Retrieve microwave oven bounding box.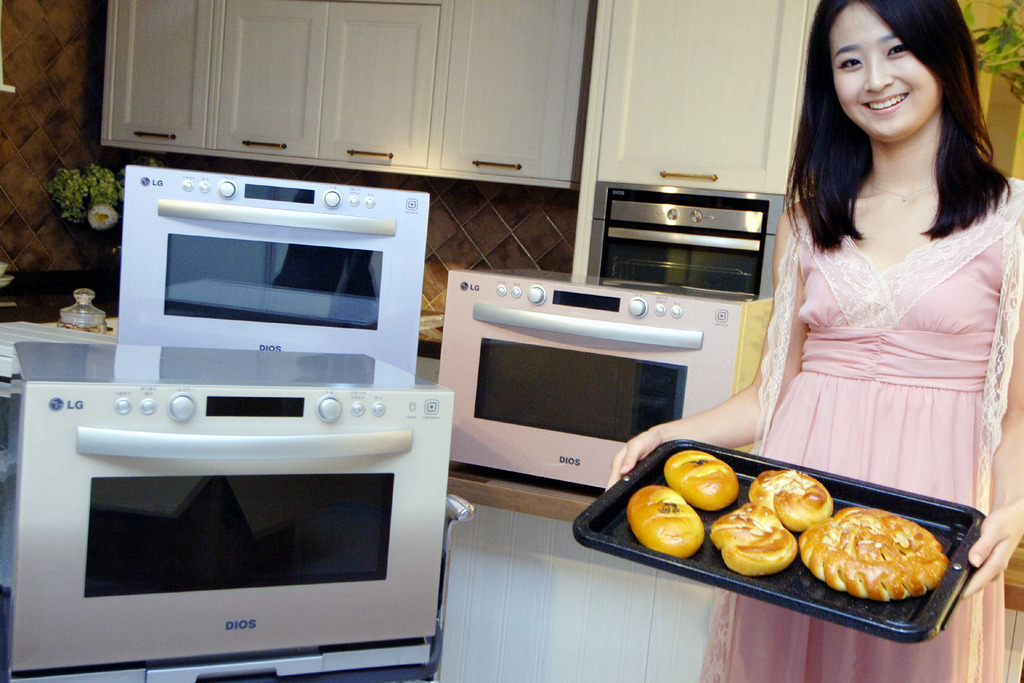
Bounding box: 439 271 775 490.
